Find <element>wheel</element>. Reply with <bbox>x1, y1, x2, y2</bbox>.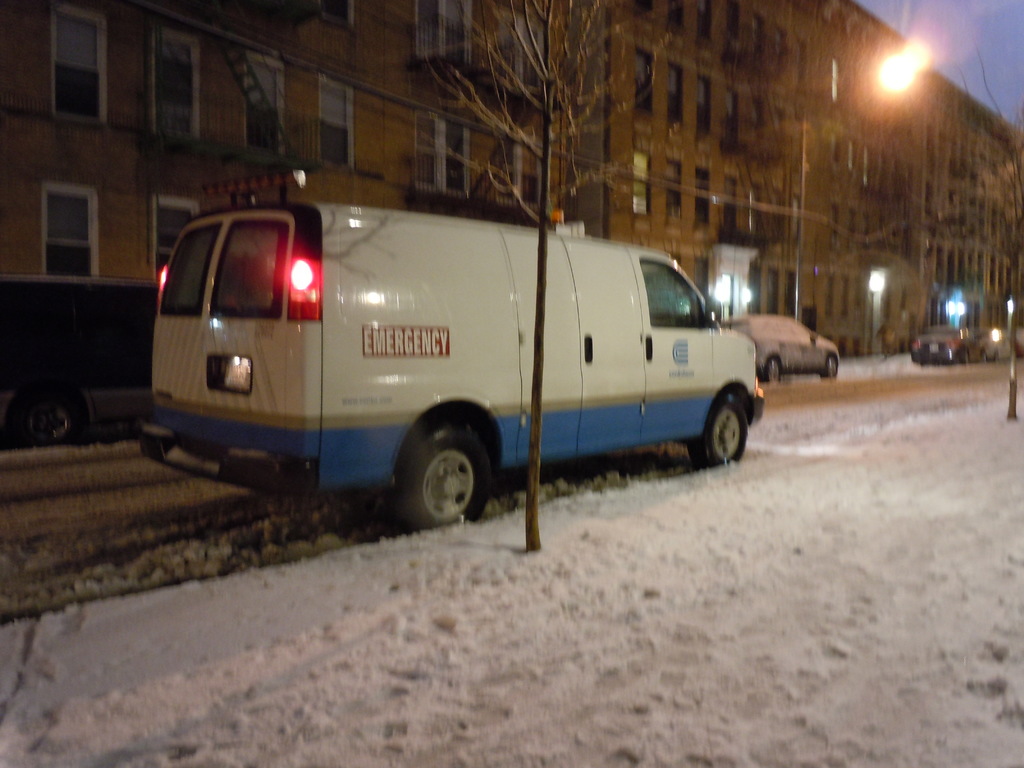
<bbox>766, 358, 781, 381</bbox>.
